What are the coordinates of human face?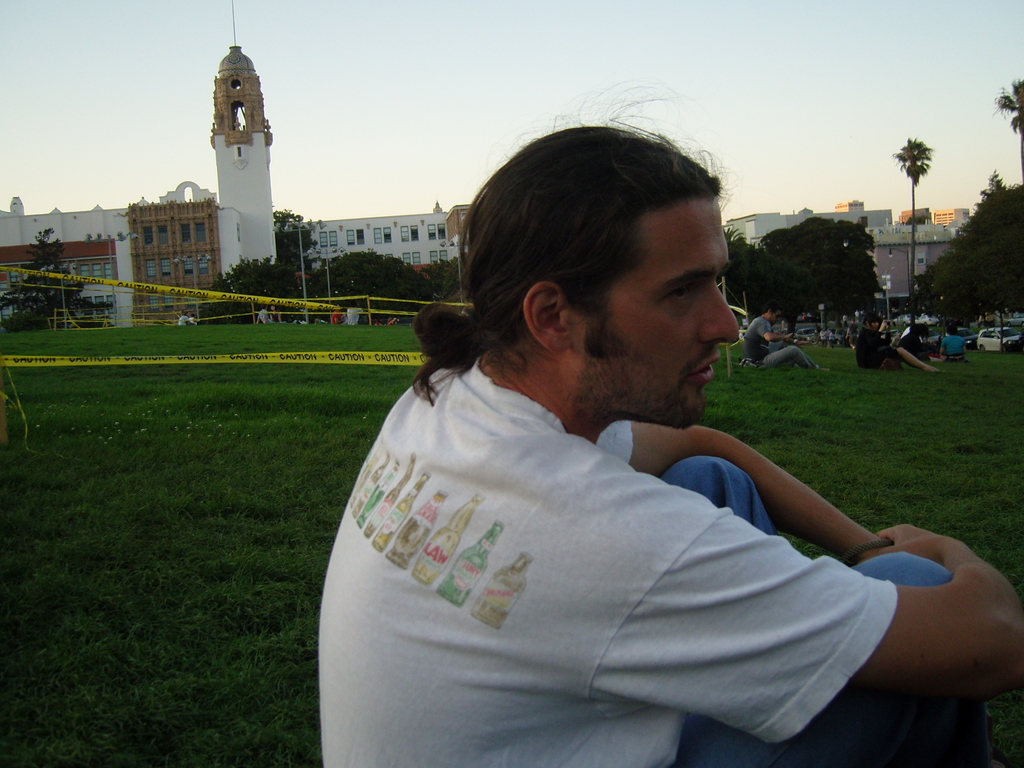
607,199,739,430.
